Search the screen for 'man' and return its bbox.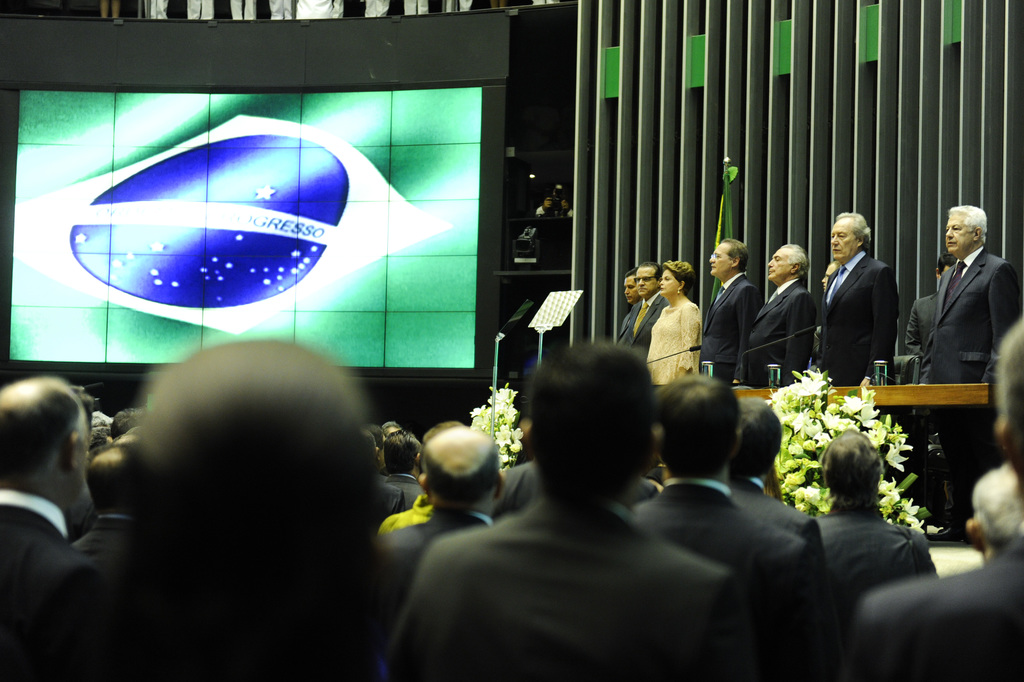
Found: detection(824, 211, 899, 387).
